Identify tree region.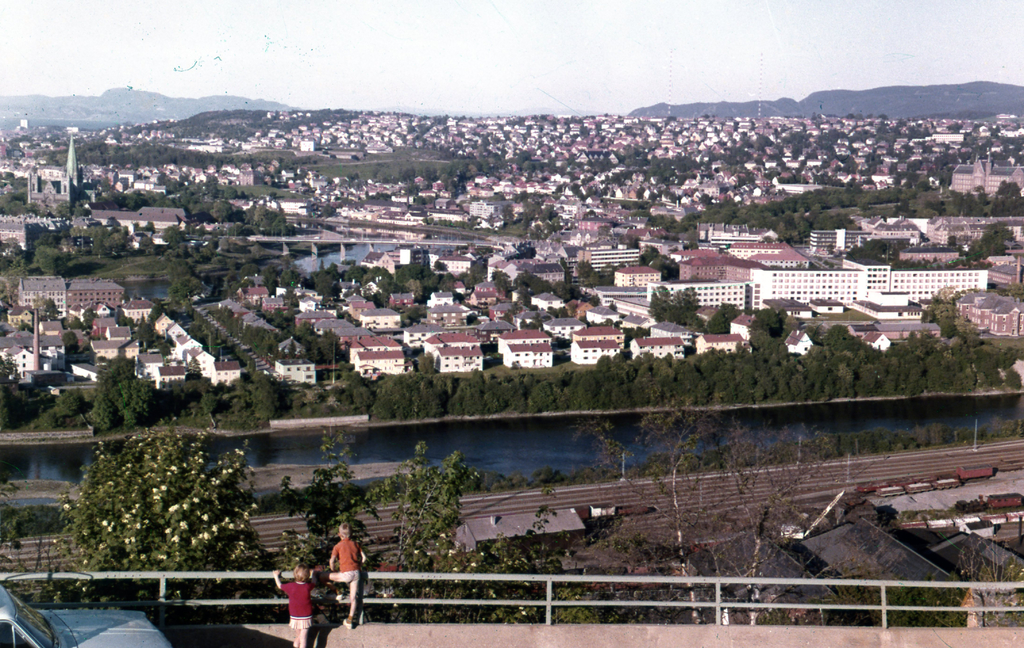
Region: (left=703, top=182, right=894, bottom=248).
